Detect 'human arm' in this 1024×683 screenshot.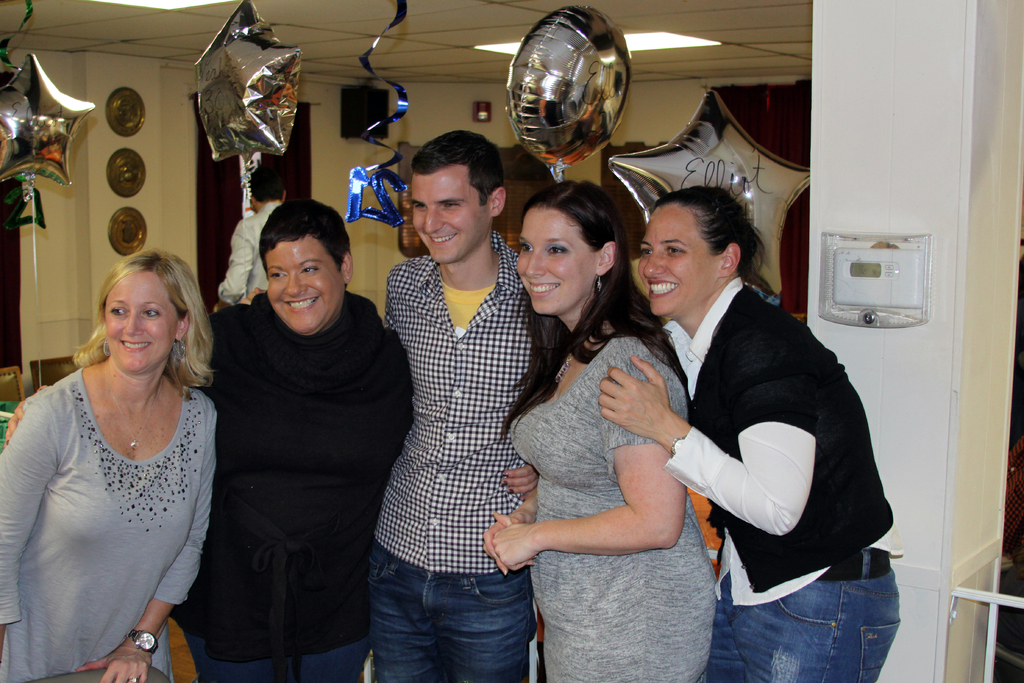
Detection: 590:327:819:542.
